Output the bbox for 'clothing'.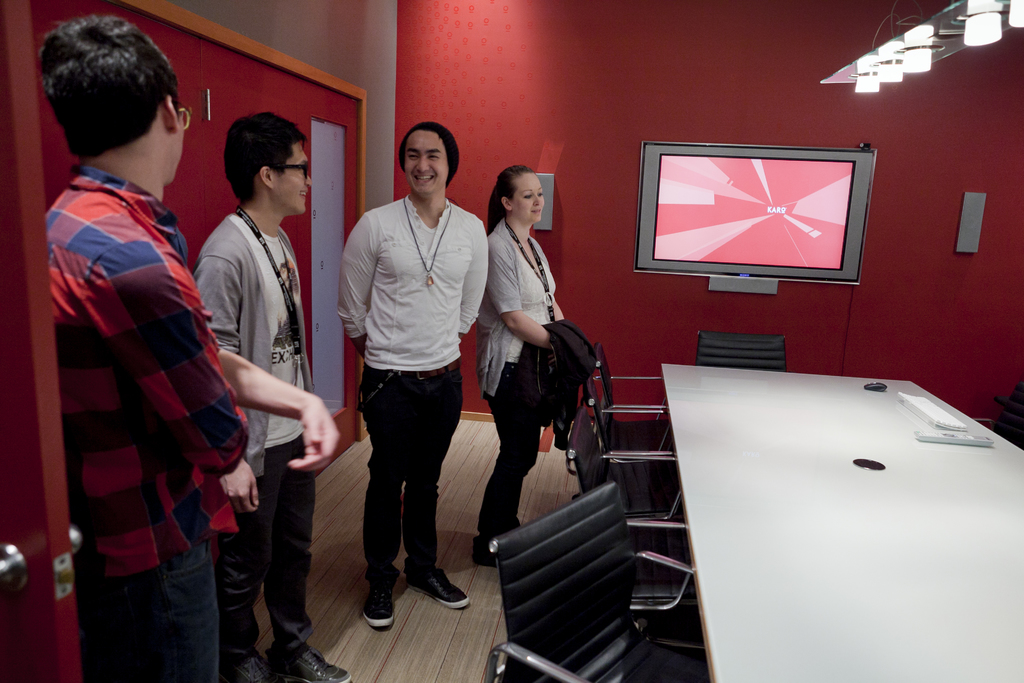
473, 218, 563, 537.
